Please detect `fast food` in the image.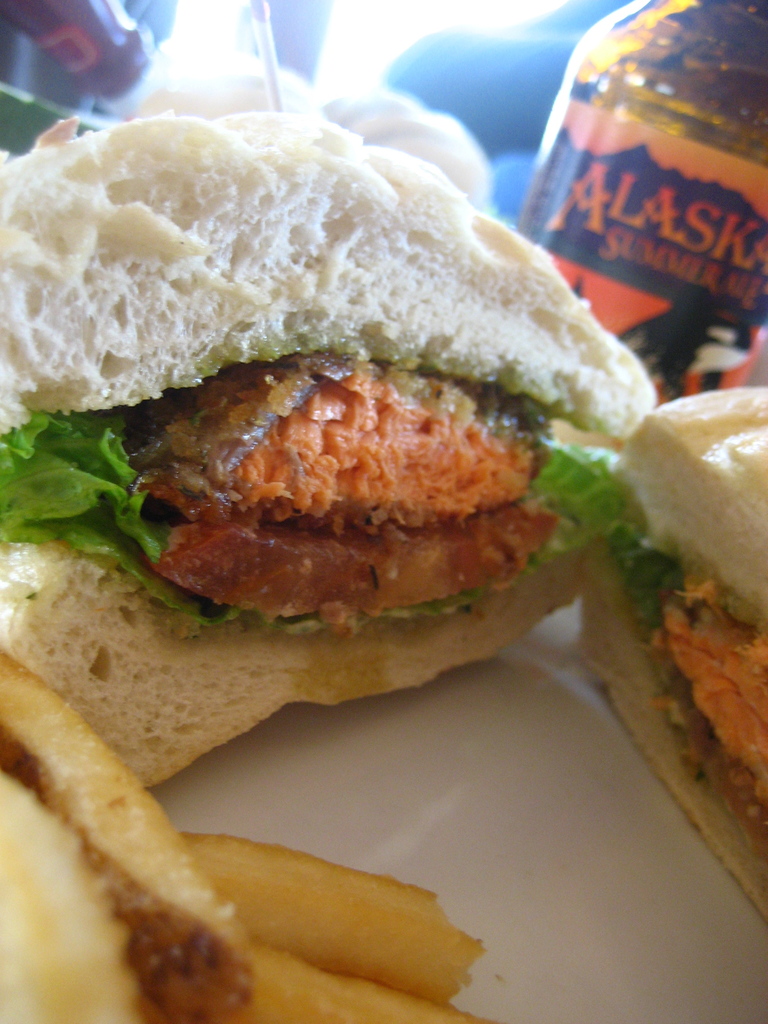
detection(0, 643, 253, 957).
